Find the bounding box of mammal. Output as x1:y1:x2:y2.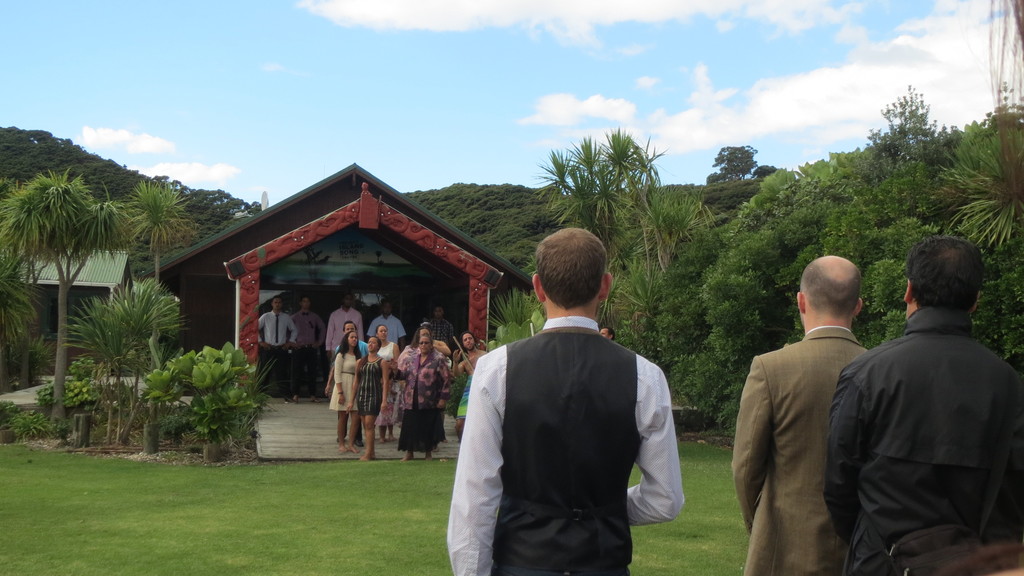
600:327:618:340.
